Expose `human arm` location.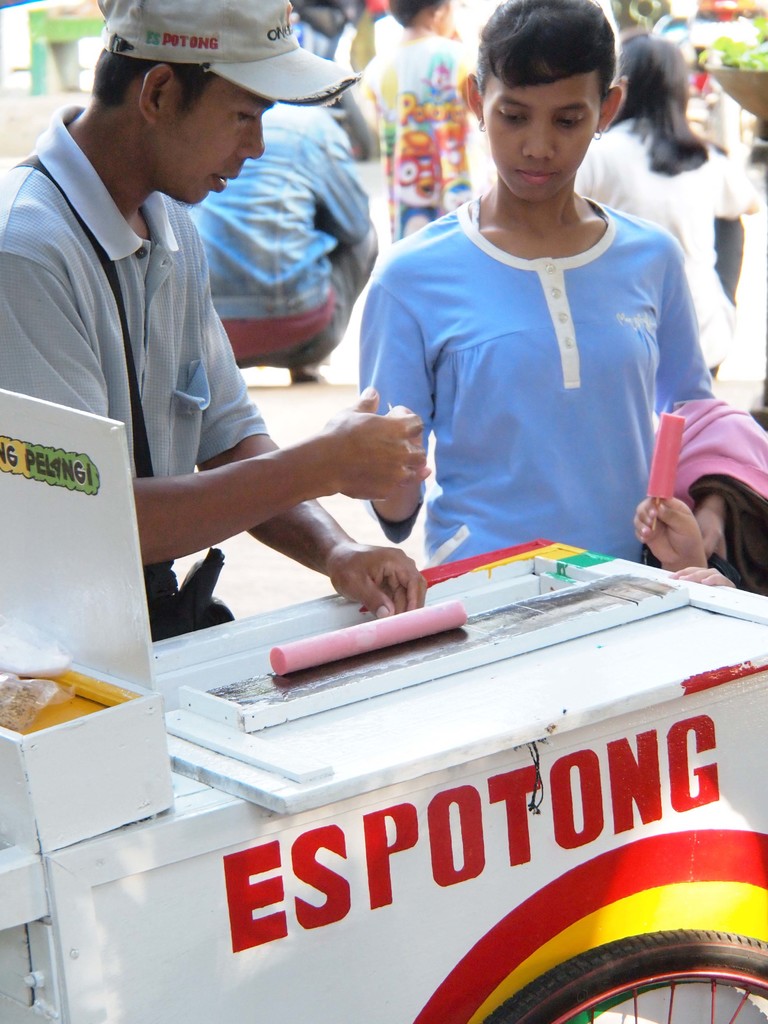
Exposed at x1=628 y1=492 x2=707 y2=567.
